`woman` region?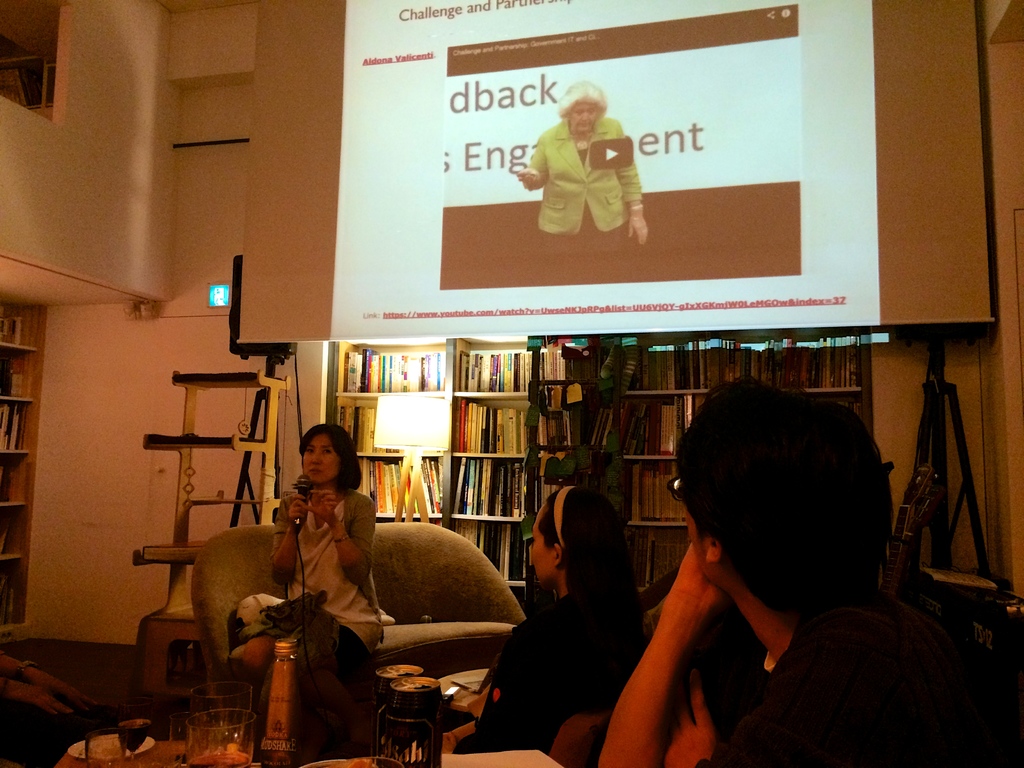
rect(247, 404, 368, 730)
